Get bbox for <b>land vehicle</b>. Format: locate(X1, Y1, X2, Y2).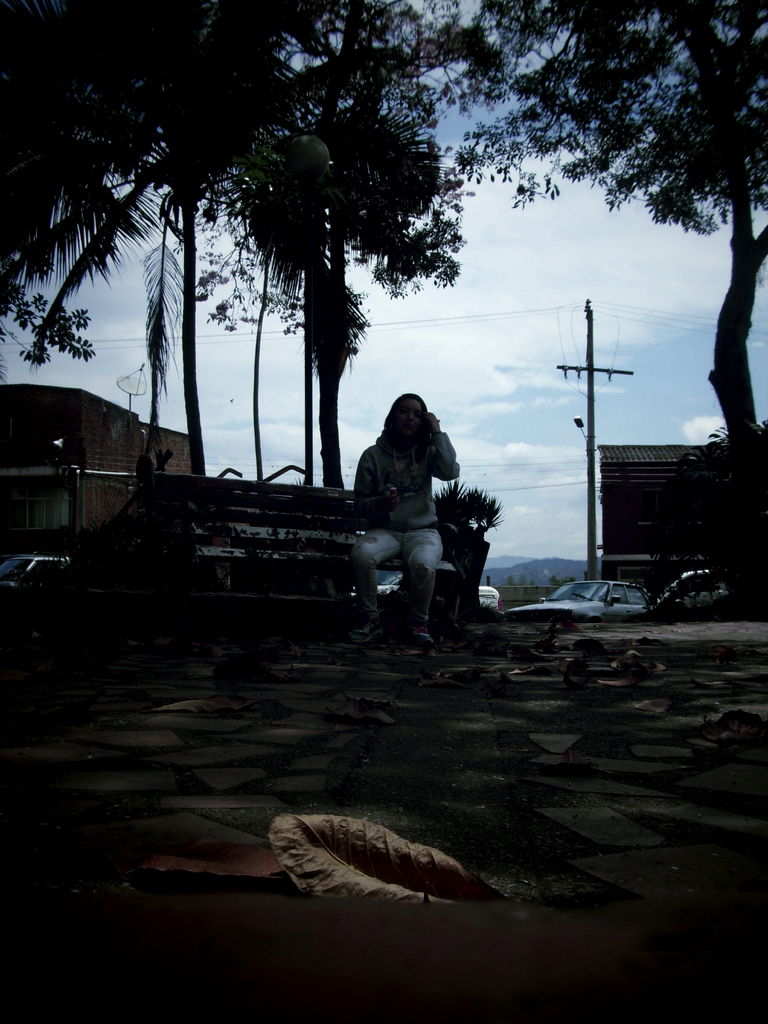
locate(663, 567, 742, 623).
